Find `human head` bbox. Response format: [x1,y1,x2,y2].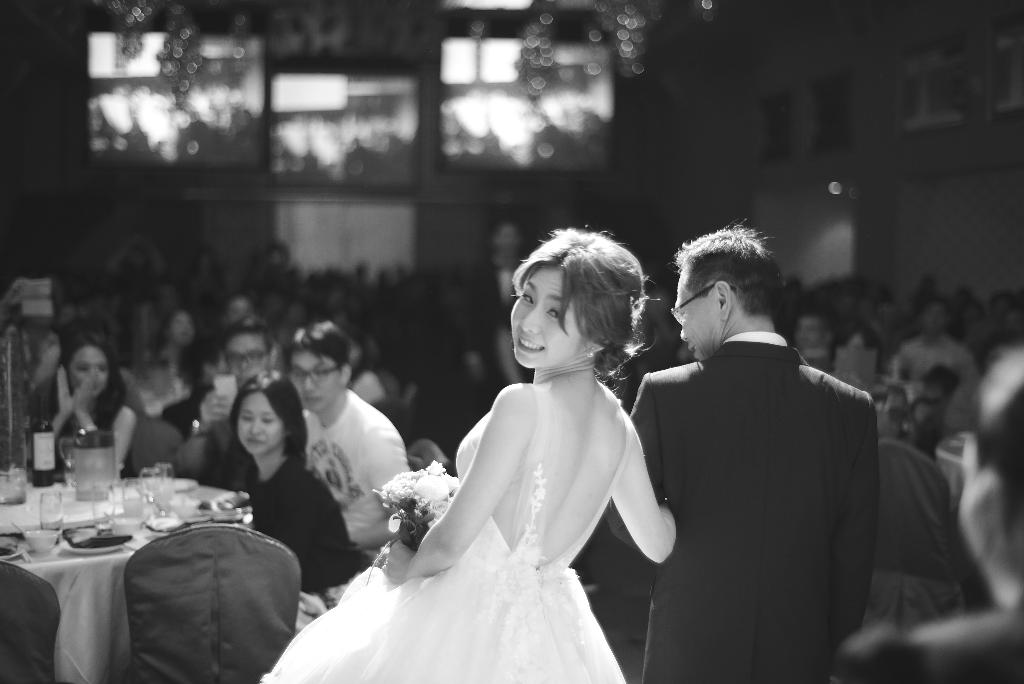
[675,218,789,362].
